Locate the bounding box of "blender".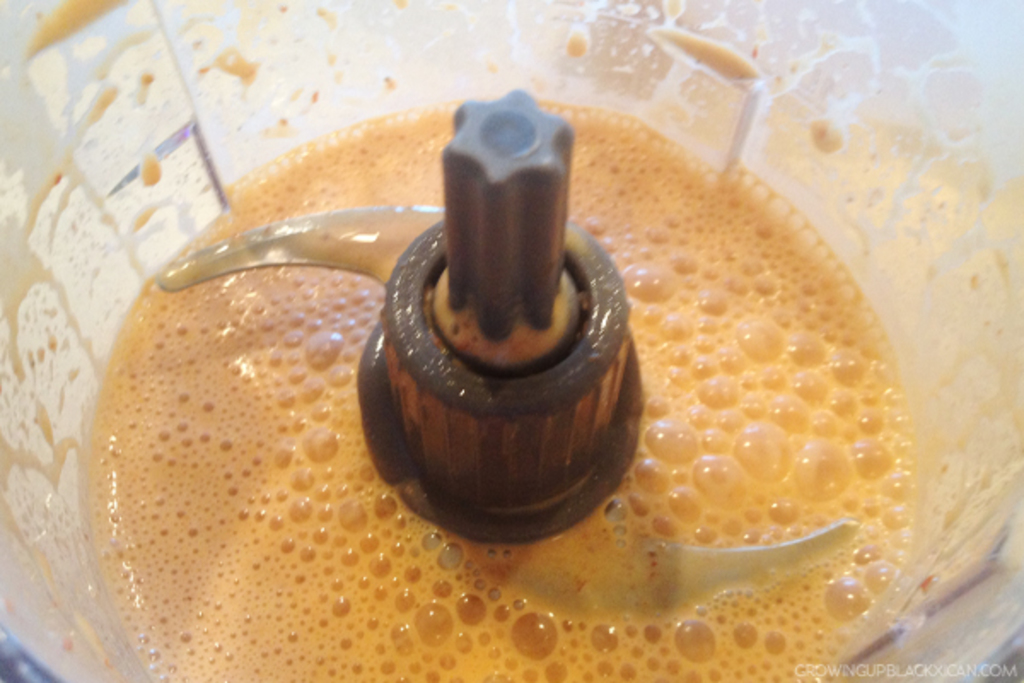
Bounding box: [x1=0, y1=0, x2=1022, y2=681].
